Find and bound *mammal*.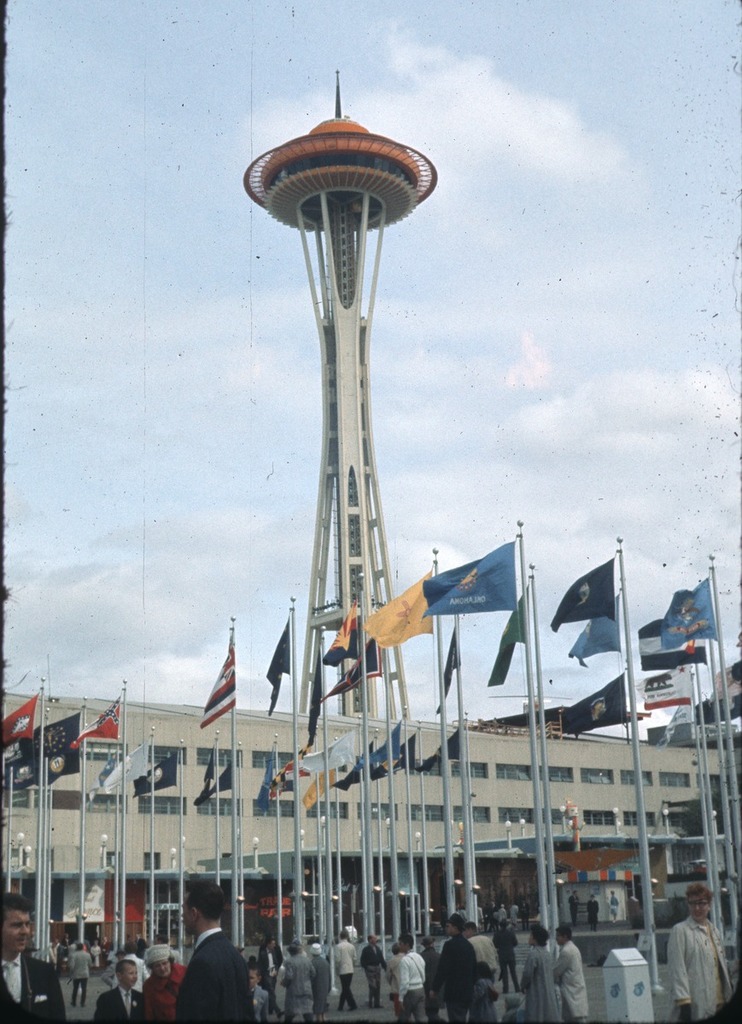
Bound: <box>665,880,733,1023</box>.
